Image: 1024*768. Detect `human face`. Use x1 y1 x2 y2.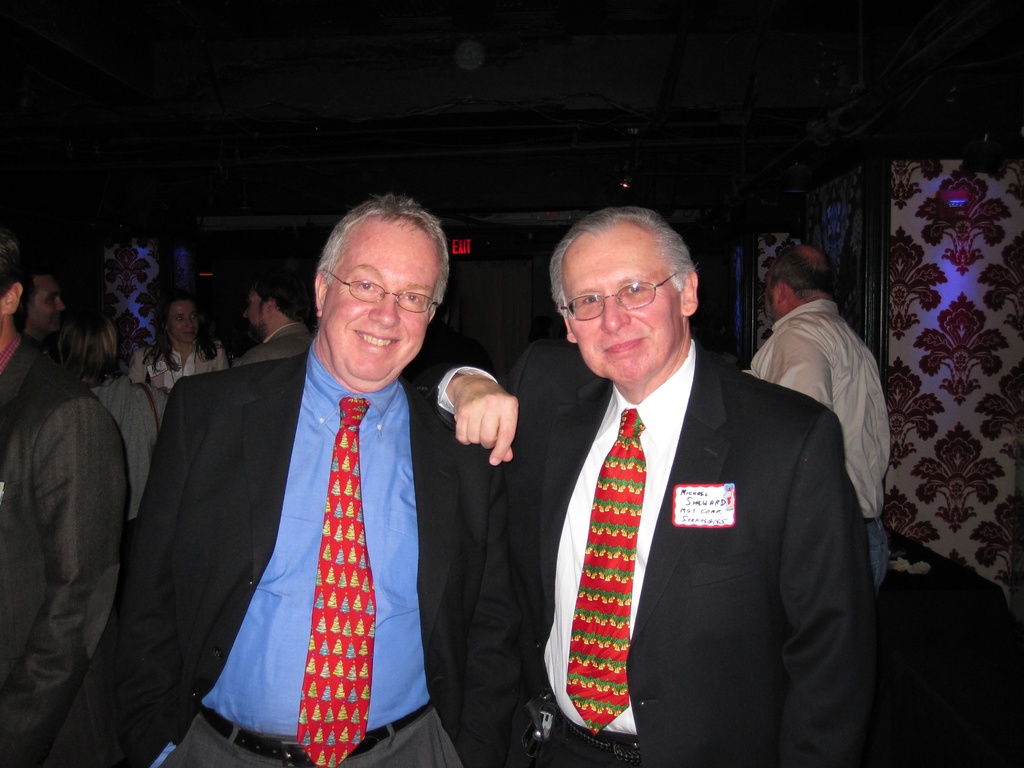
318 222 440 383.
